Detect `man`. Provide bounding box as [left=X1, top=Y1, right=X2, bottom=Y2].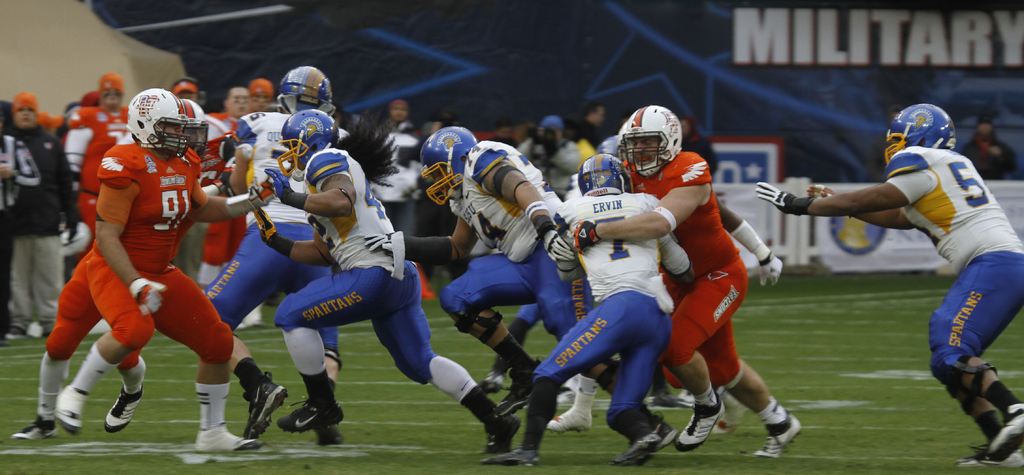
[left=669, top=106, right=719, bottom=183].
